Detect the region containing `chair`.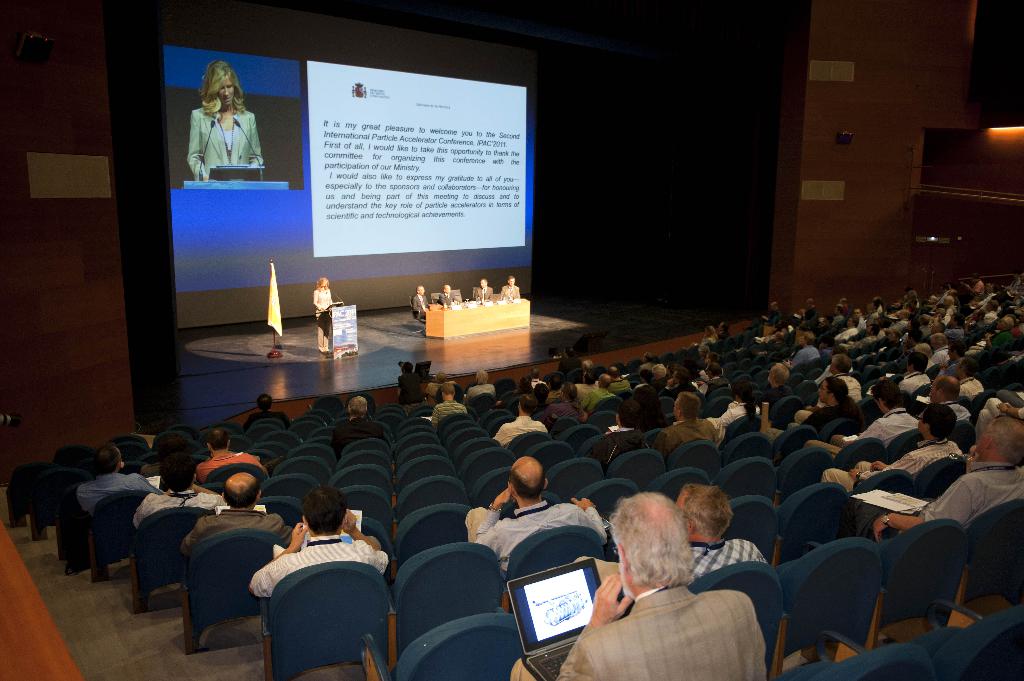
detection(728, 492, 781, 563).
